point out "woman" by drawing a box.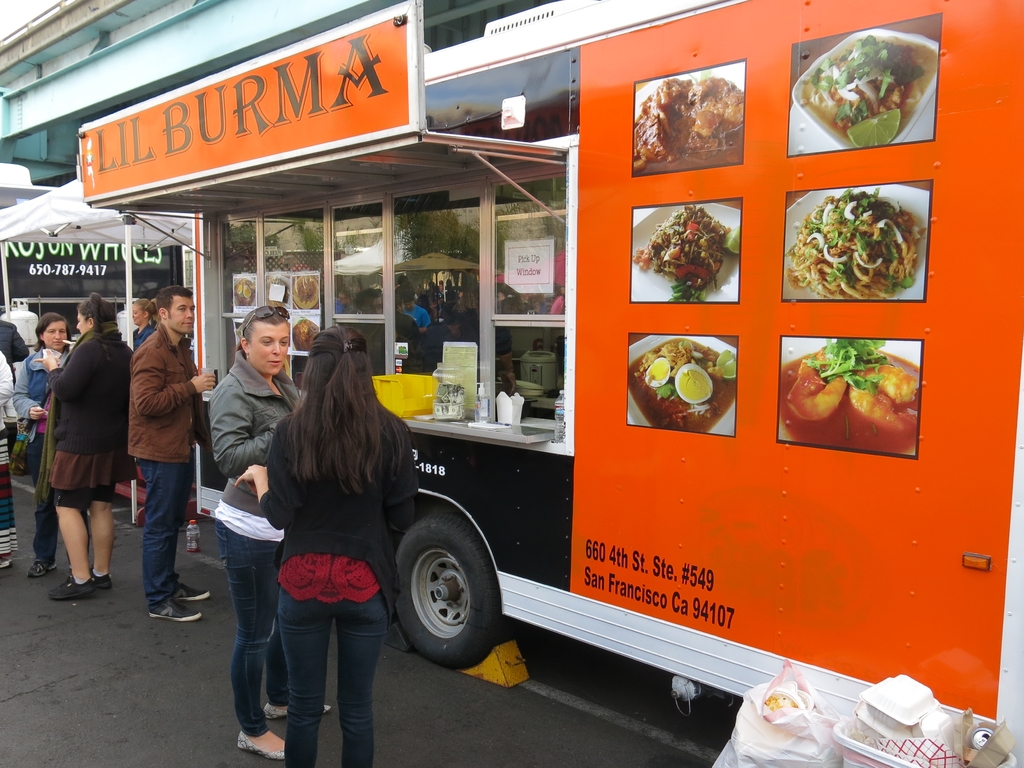
box=[212, 306, 338, 763].
